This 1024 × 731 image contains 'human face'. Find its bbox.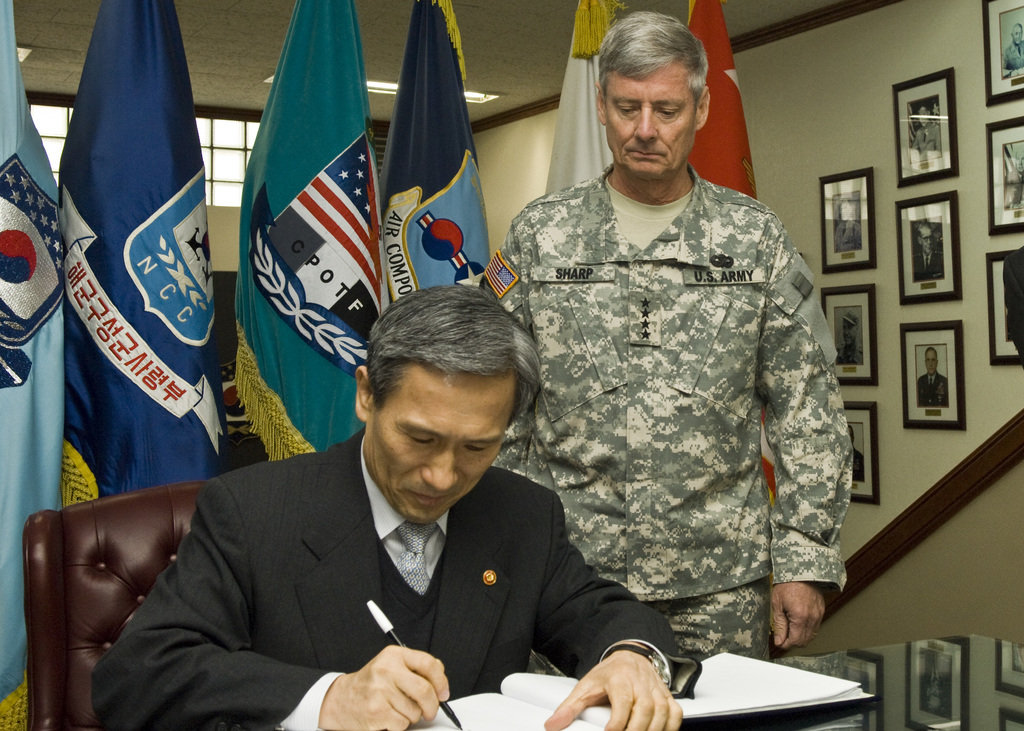
366/373/516/526.
